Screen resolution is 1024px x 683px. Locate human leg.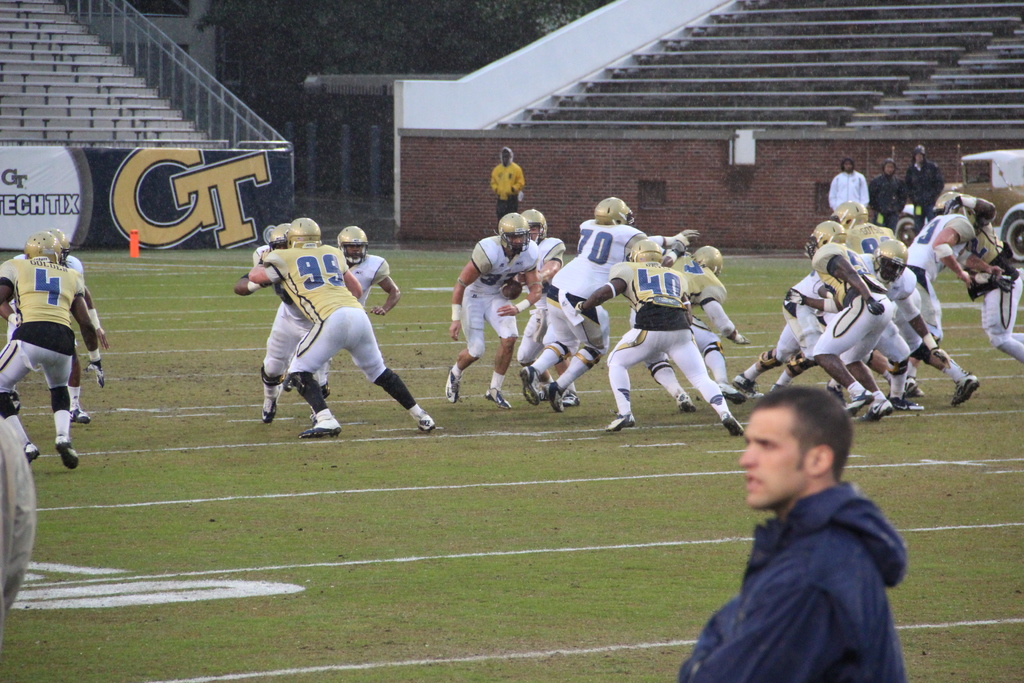
{"x1": 289, "y1": 316, "x2": 335, "y2": 437}.
